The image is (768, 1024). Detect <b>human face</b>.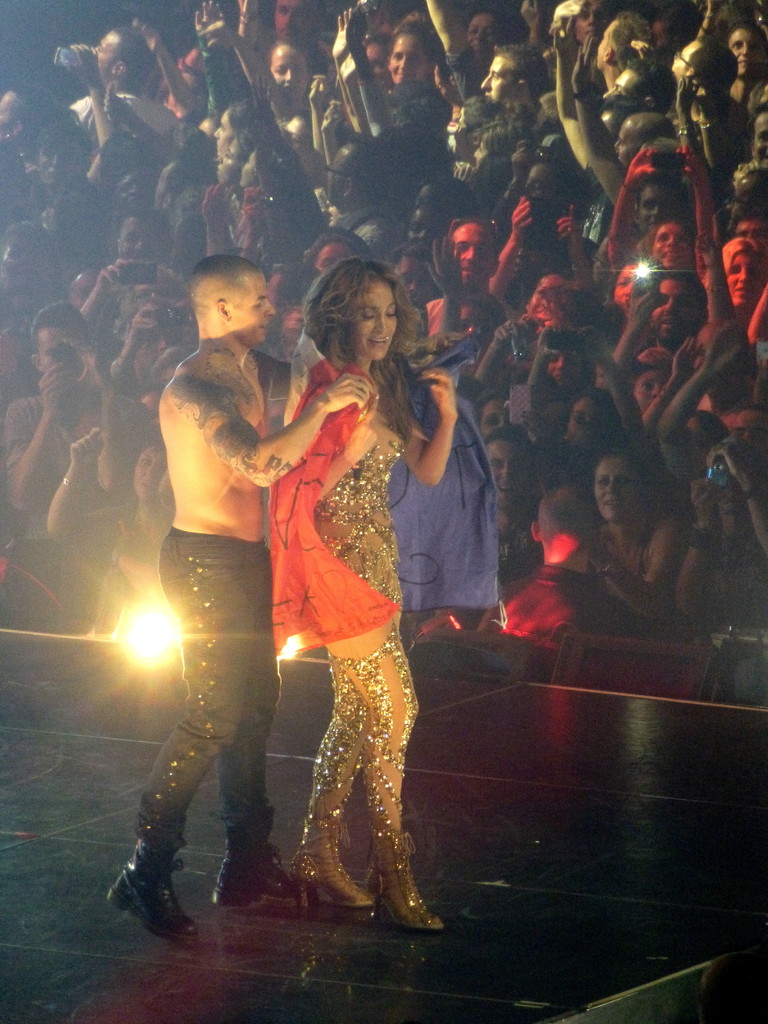
Detection: <bbox>228, 267, 274, 346</bbox>.
